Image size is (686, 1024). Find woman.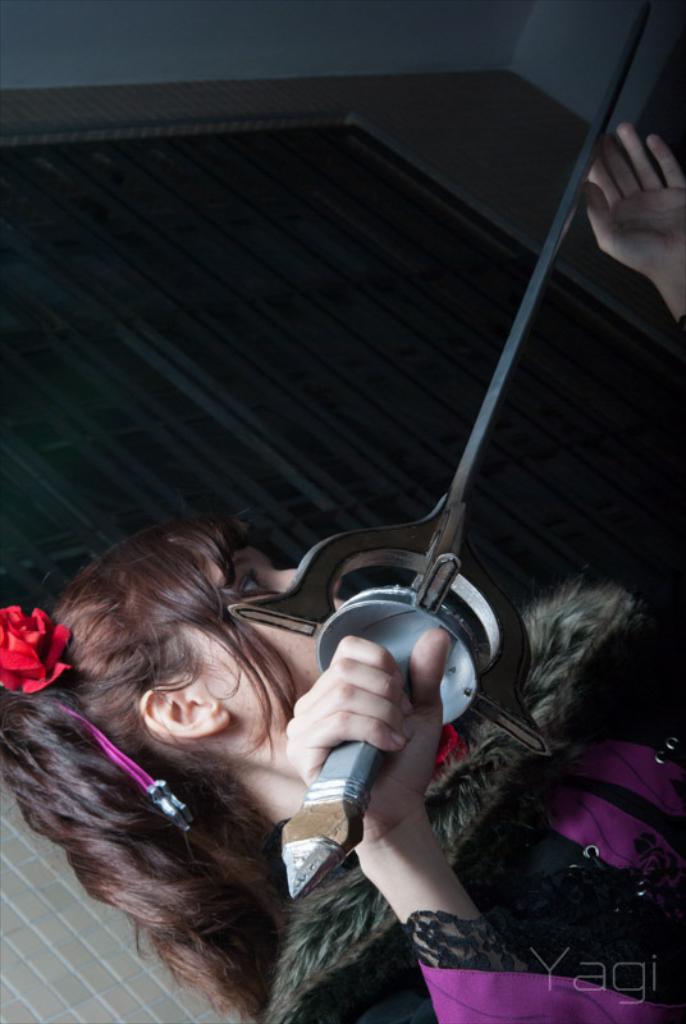
[0, 118, 685, 1023].
